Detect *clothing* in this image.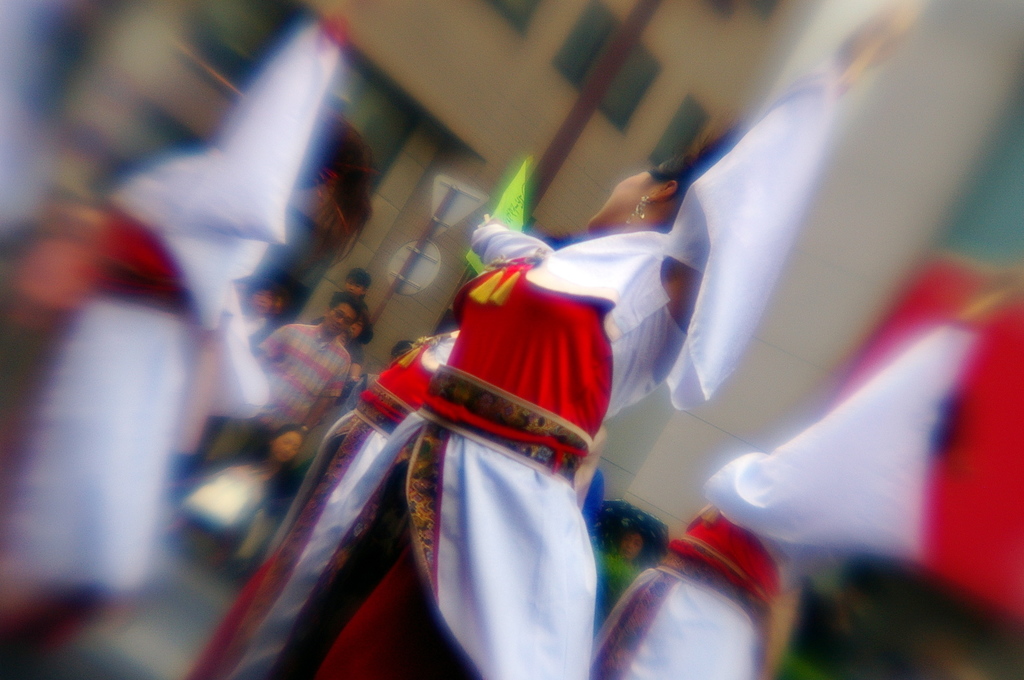
Detection: (left=181, top=71, right=831, bottom=679).
